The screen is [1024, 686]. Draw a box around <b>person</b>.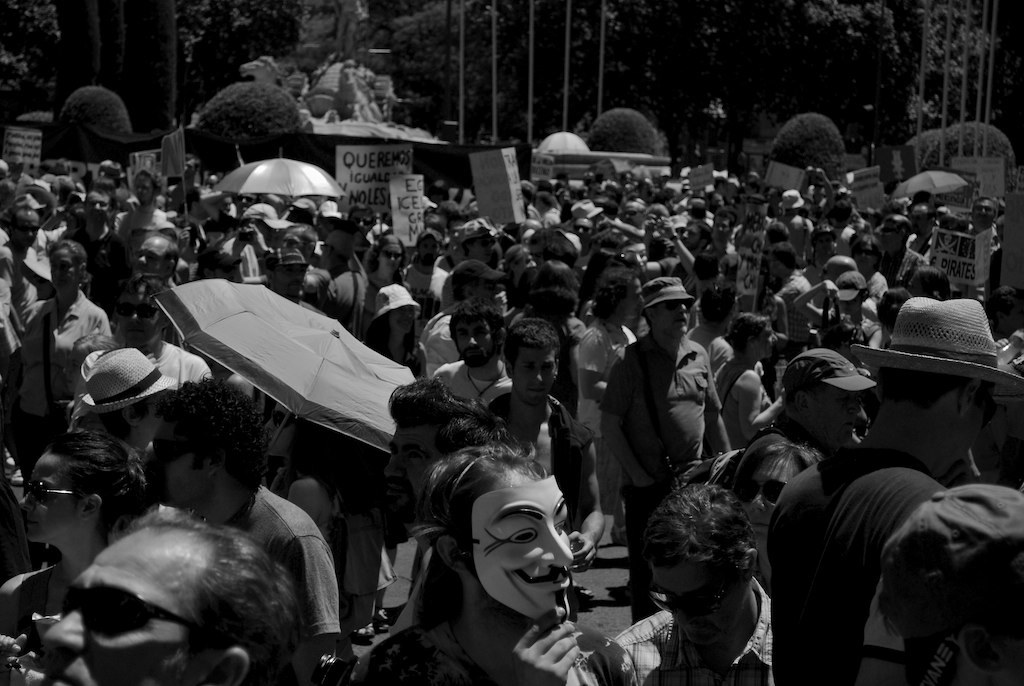
<box>321,234,395,334</box>.
